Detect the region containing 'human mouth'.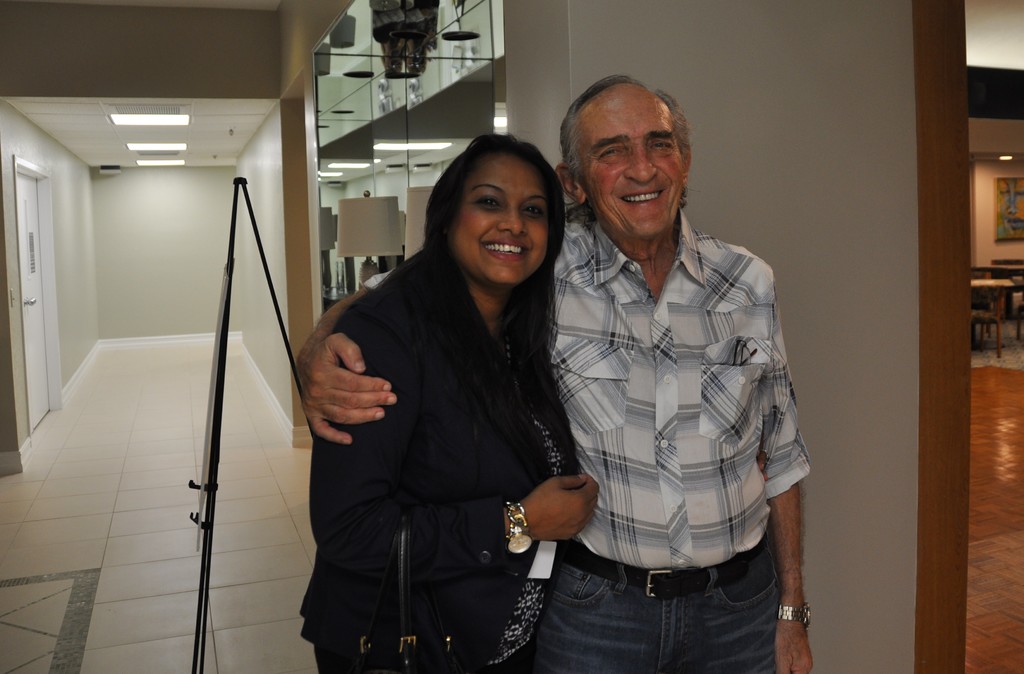
(616, 187, 668, 208).
